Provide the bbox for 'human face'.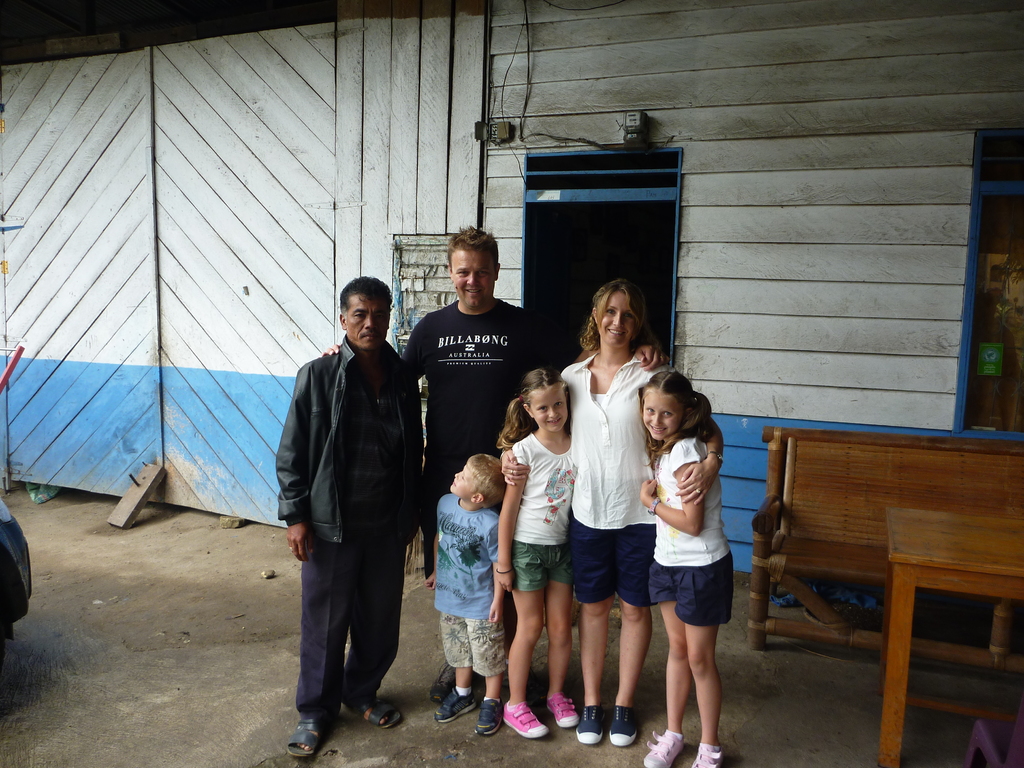
(598, 291, 636, 345).
